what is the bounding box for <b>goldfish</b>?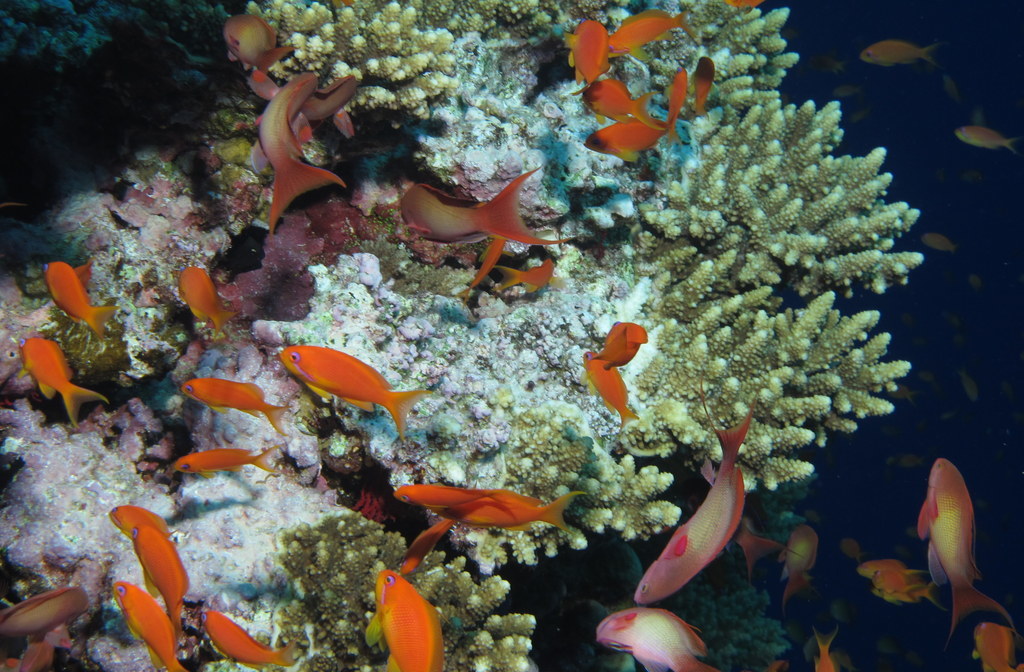
270:69:347:231.
